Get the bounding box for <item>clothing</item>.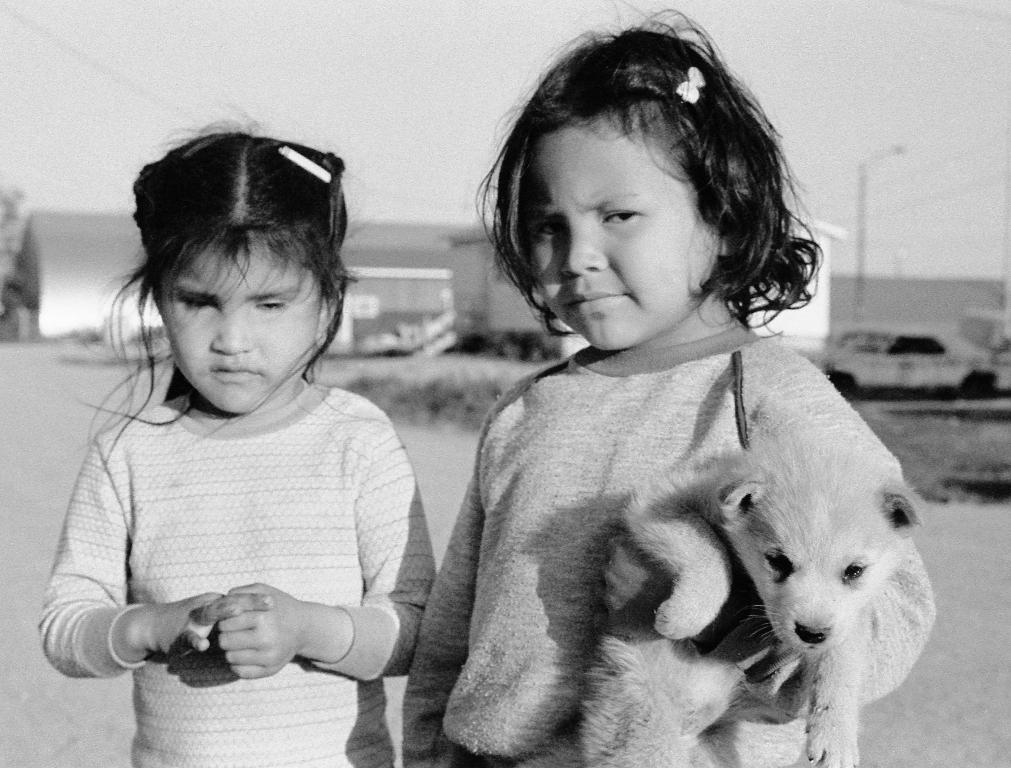
{"x1": 24, "y1": 379, "x2": 448, "y2": 767}.
